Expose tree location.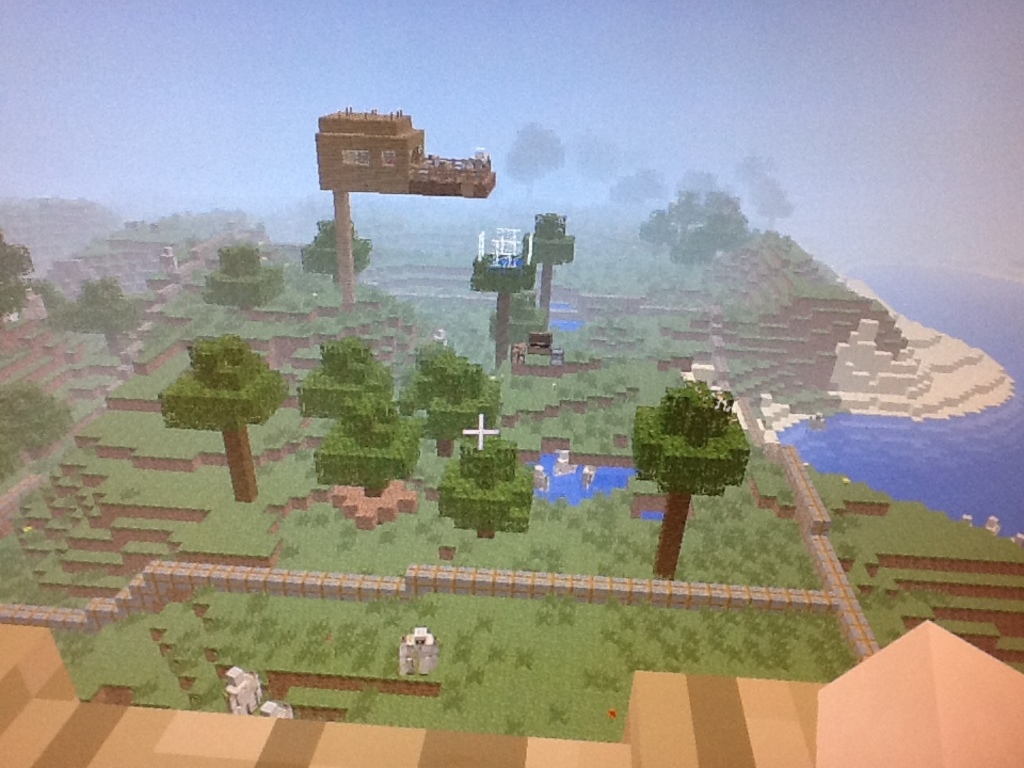
Exposed at left=44, top=276, right=154, bottom=351.
